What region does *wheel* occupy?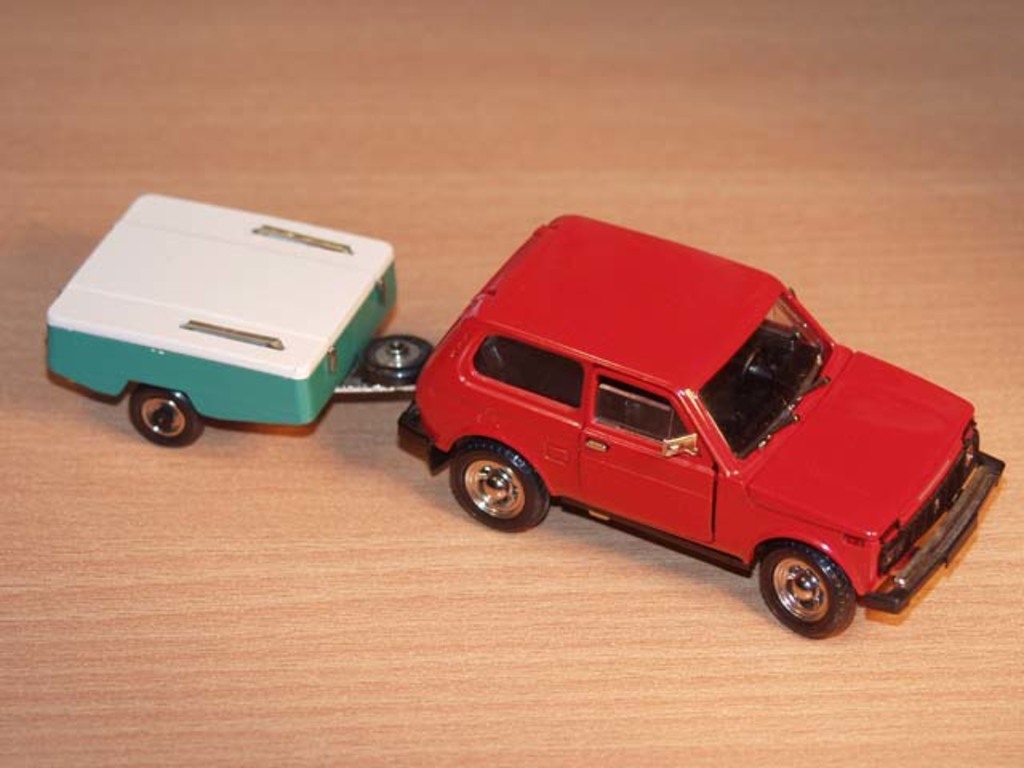
select_region(451, 437, 554, 534).
